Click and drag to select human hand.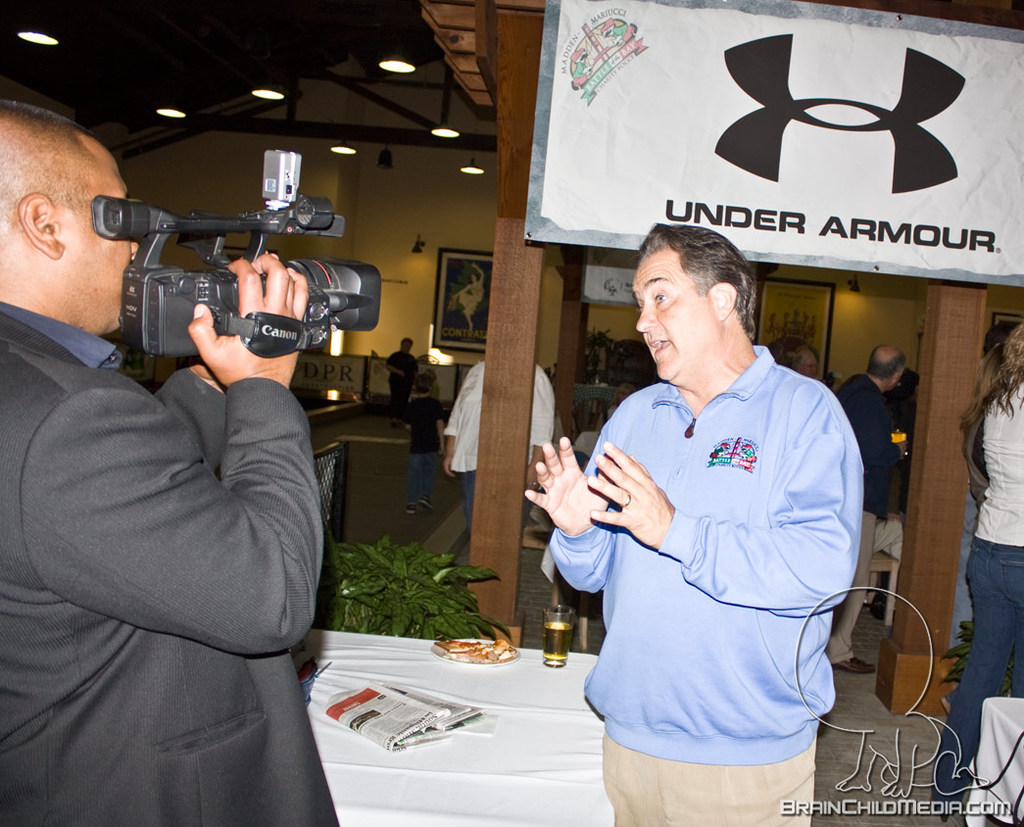
Selection: bbox=(441, 459, 461, 478).
